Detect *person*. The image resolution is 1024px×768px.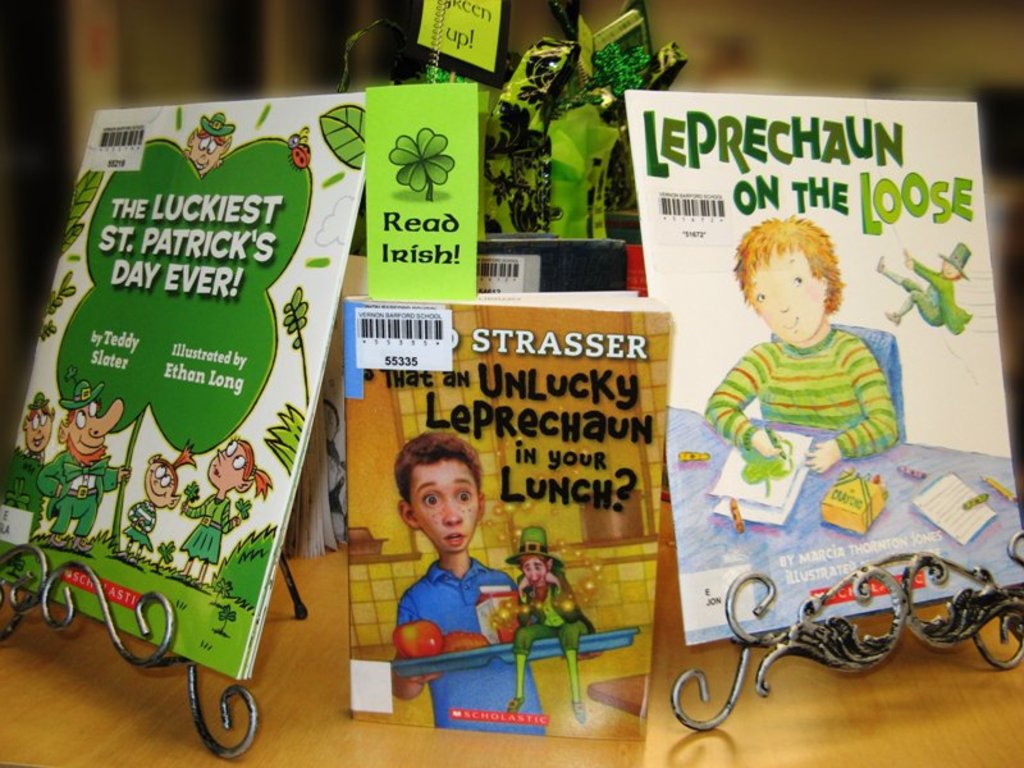
rect(703, 214, 902, 474).
